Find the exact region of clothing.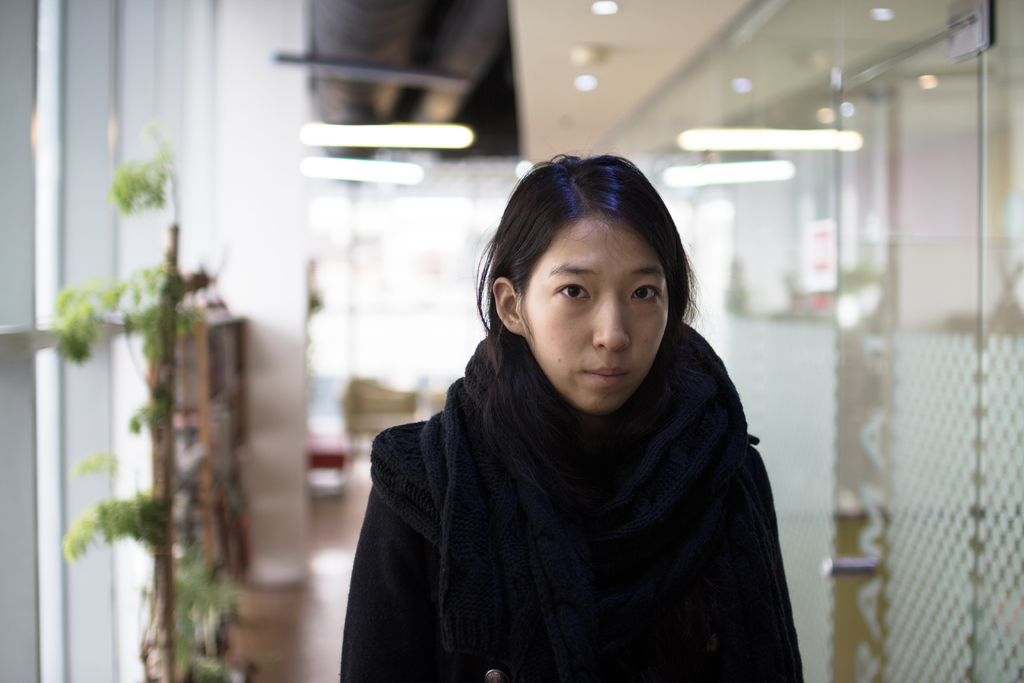
Exact region: (x1=339, y1=270, x2=831, y2=682).
